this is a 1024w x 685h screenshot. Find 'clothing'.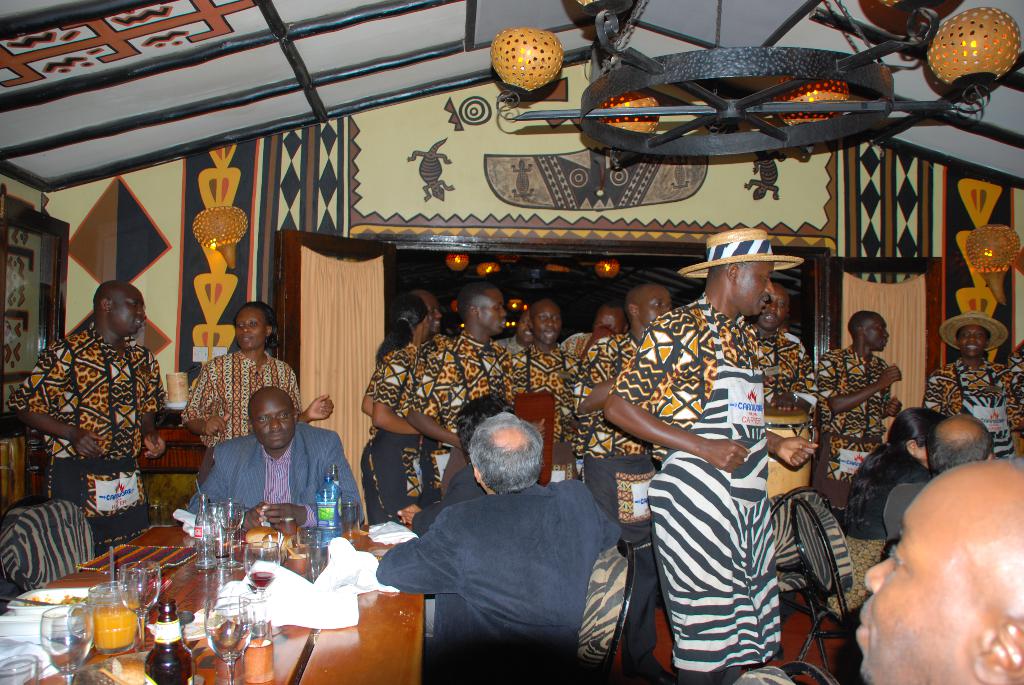
Bounding box: {"x1": 608, "y1": 293, "x2": 783, "y2": 684}.
